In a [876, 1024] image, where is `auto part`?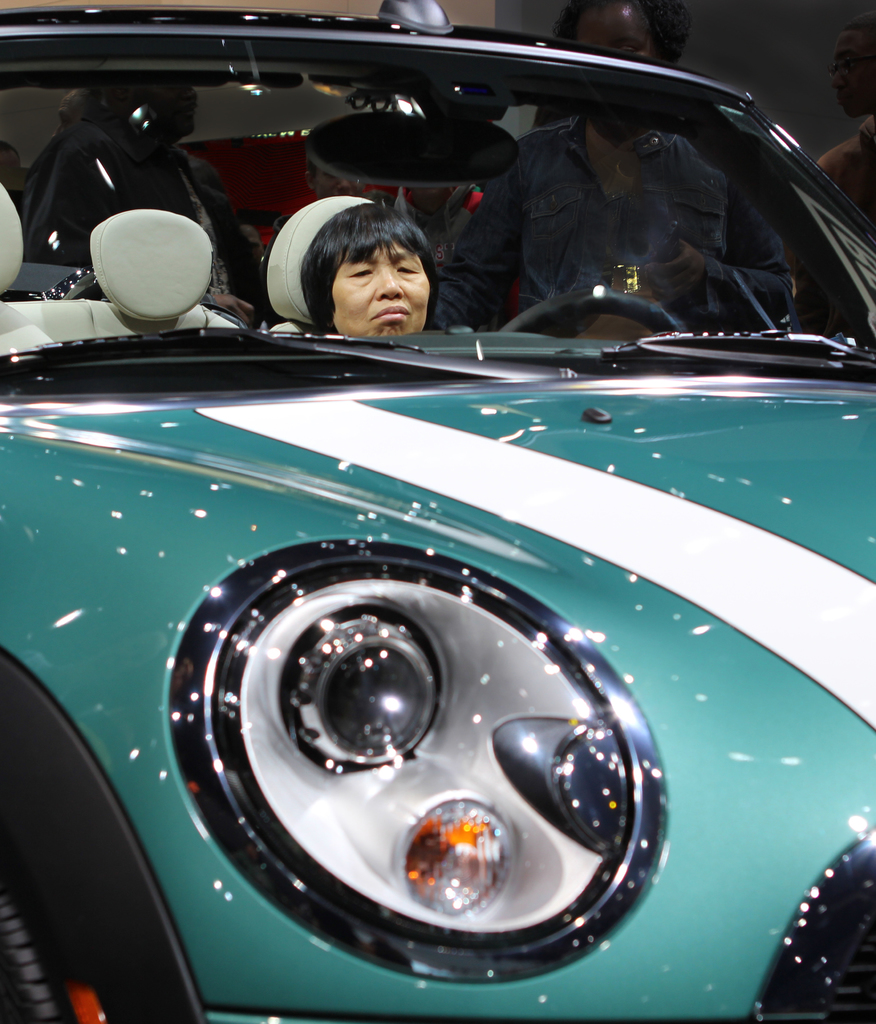
(x1=502, y1=288, x2=694, y2=346).
